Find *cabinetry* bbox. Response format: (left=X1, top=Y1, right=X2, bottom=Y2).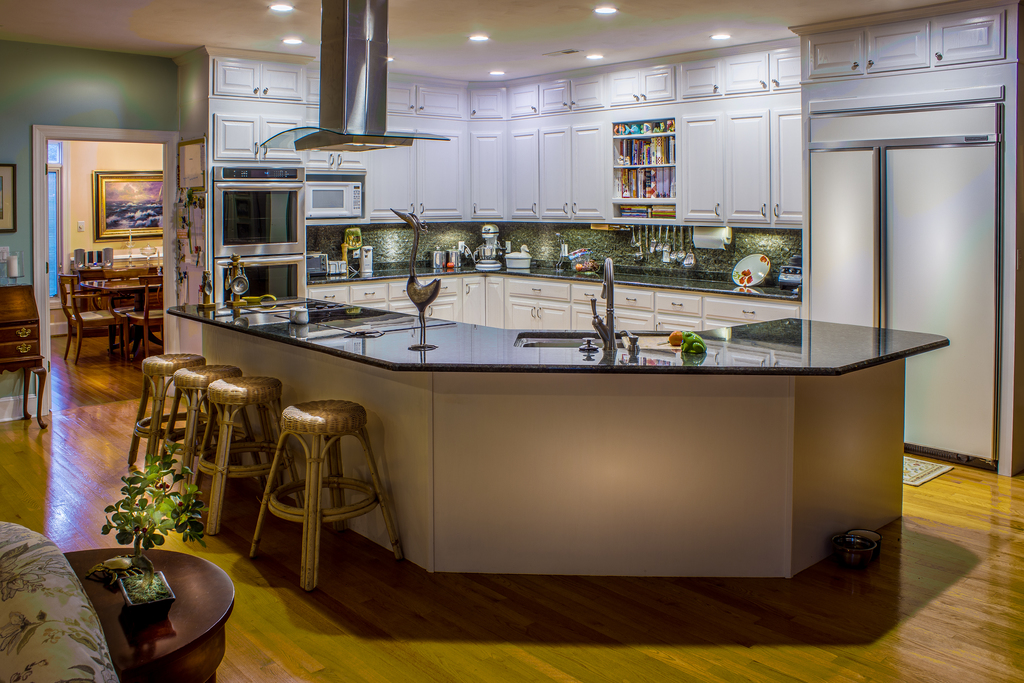
(left=383, top=81, right=468, bottom=119).
